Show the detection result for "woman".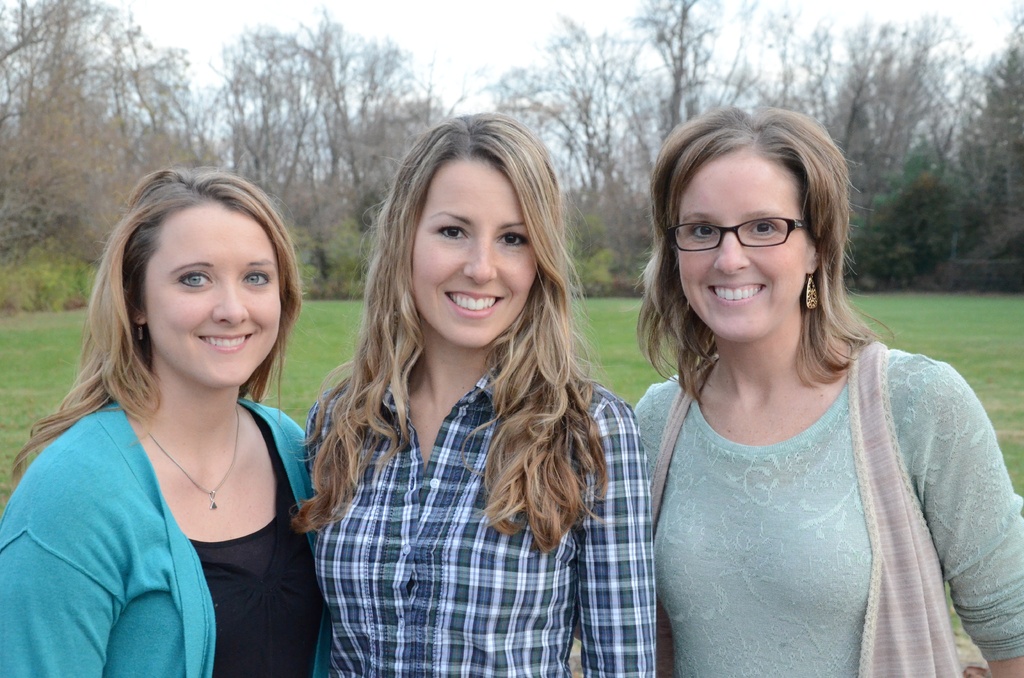
region(12, 161, 333, 677).
